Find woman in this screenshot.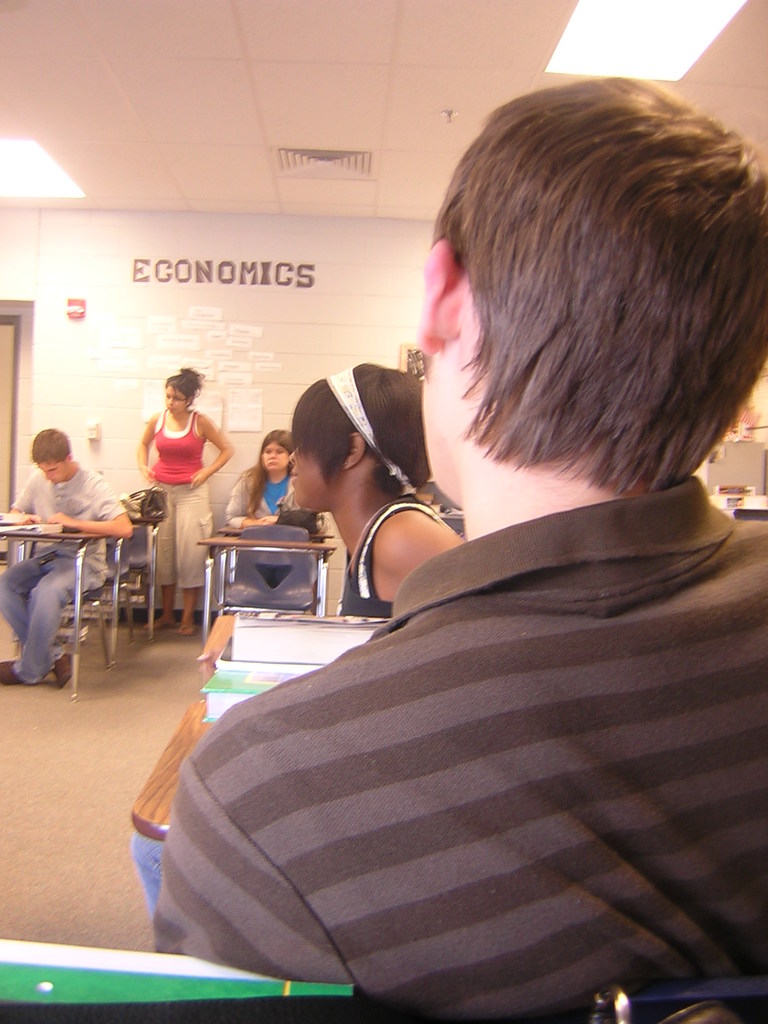
The bounding box for woman is {"left": 289, "top": 358, "right": 468, "bottom": 620}.
